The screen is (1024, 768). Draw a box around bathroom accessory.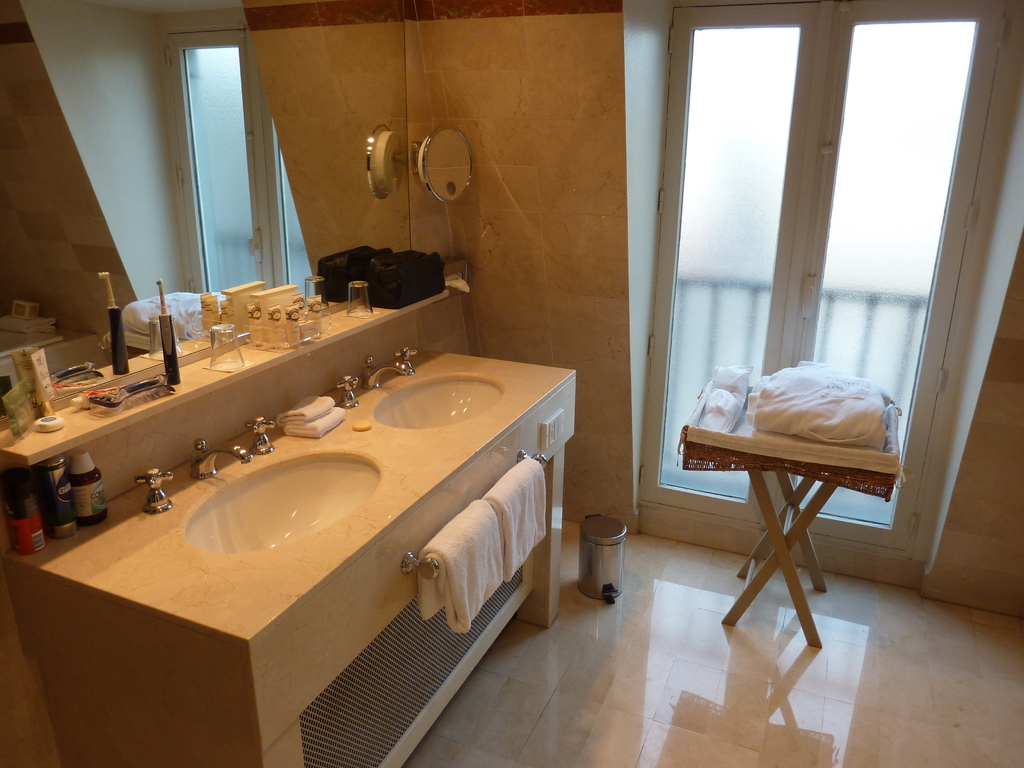
crop(412, 125, 472, 203).
